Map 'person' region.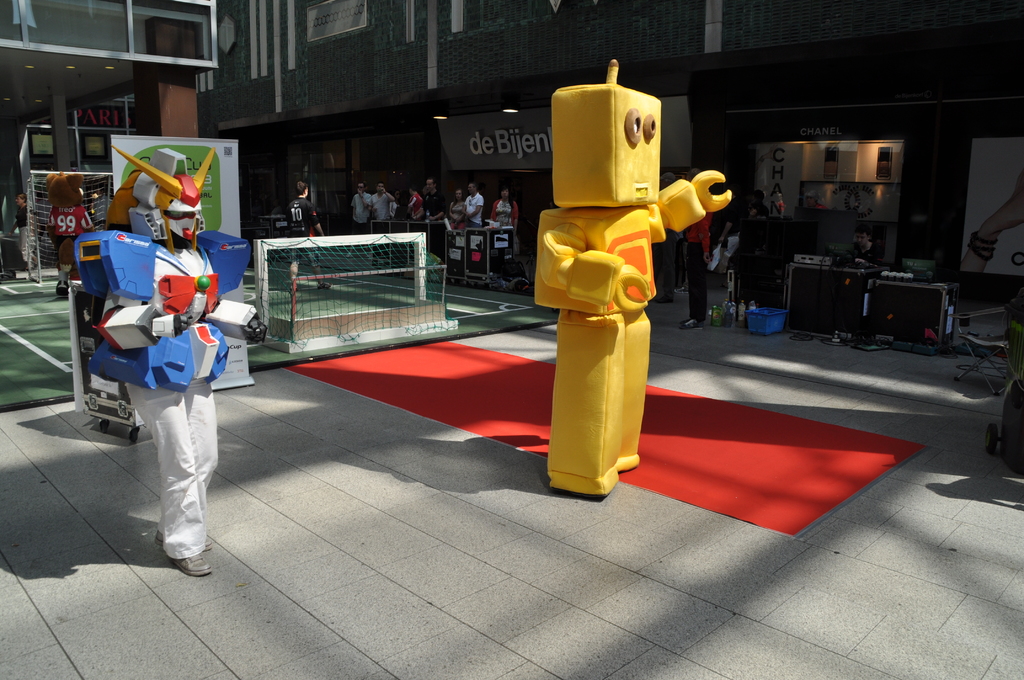
Mapped to [x1=366, y1=179, x2=398, y2=231].
